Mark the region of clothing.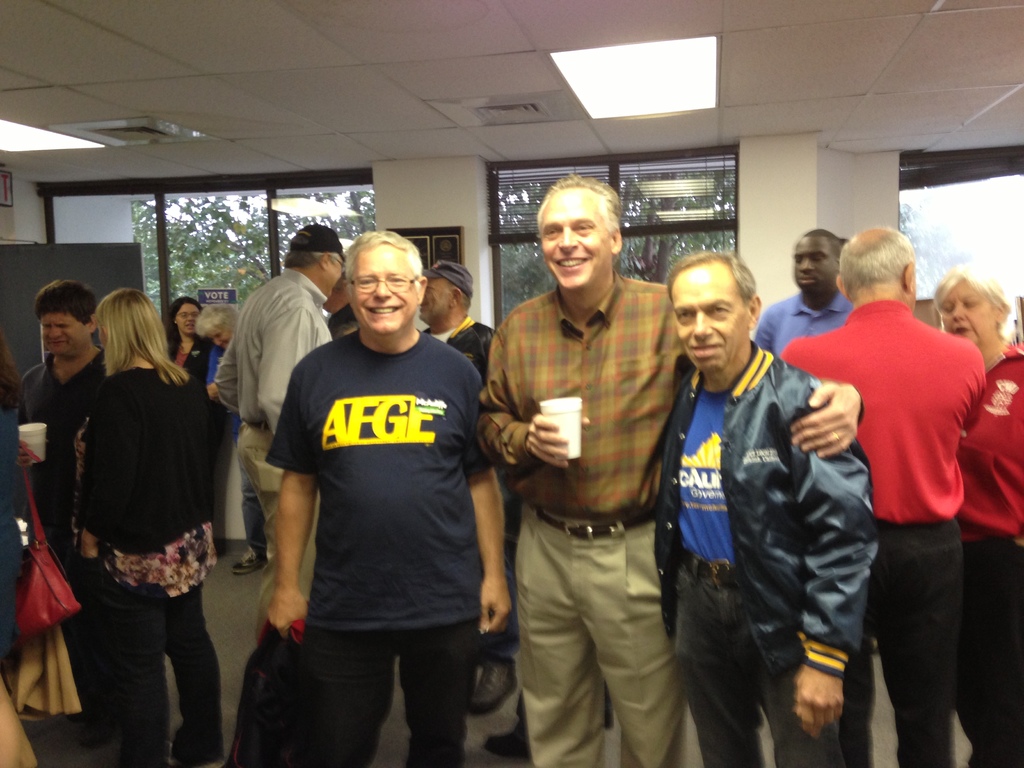
Region: bbox=(253, 268, 488, 739).
